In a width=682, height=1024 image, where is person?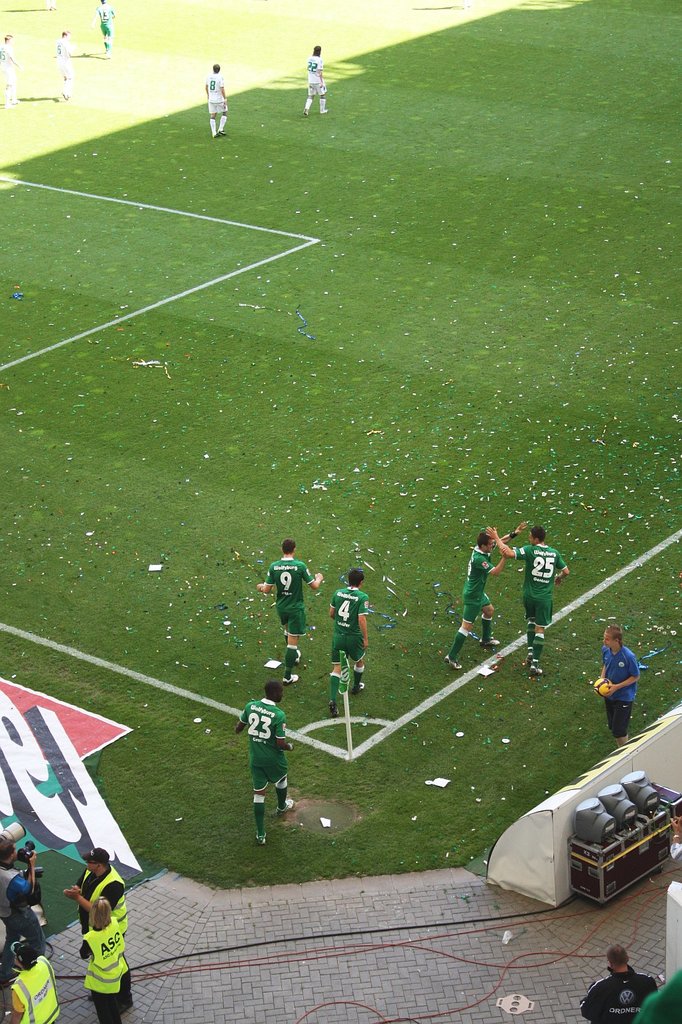
(58, 842, 131, 959).
